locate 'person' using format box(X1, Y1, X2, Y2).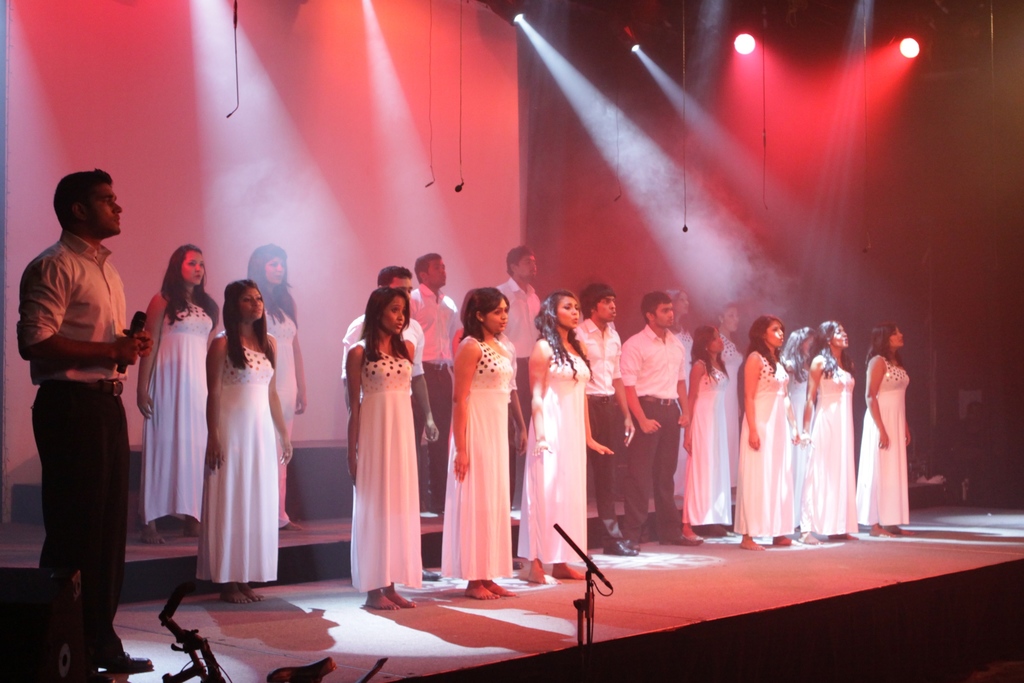
box(407, 254, 462, 515).
